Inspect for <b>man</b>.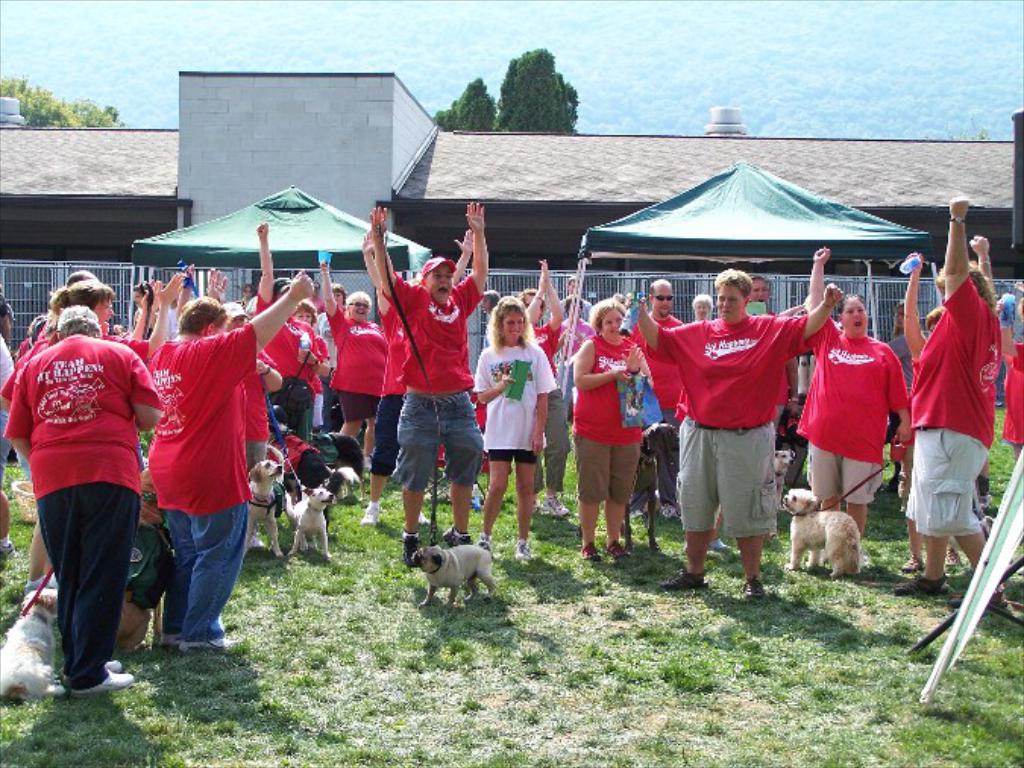
Inspection: box(627, 276, 689, 528).
